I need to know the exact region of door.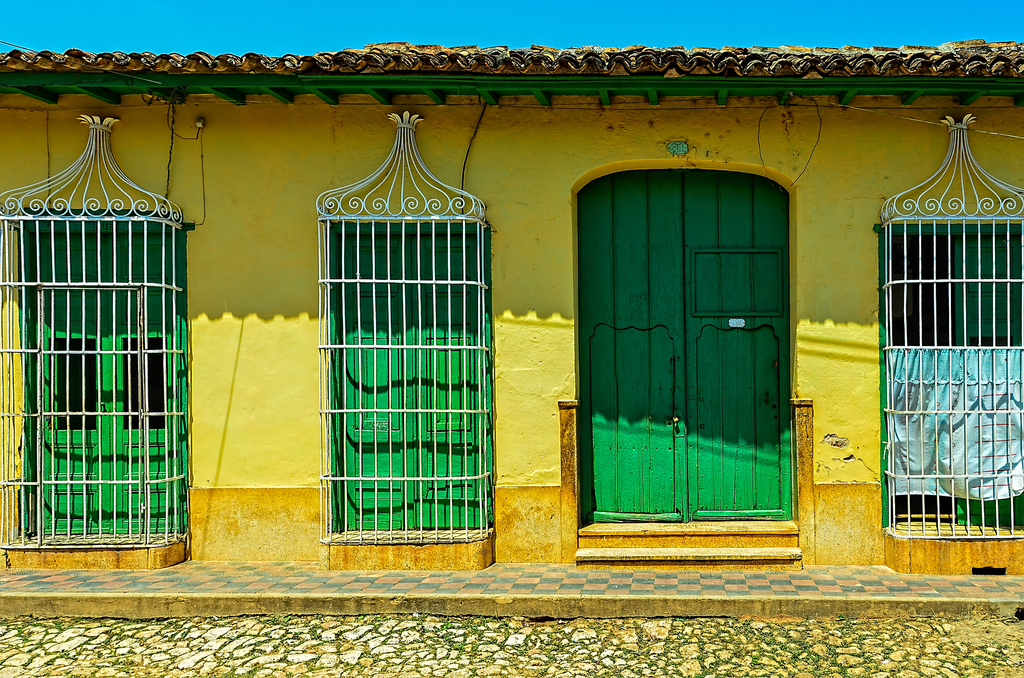
Region: box=[956, 234, 1023, 526].
